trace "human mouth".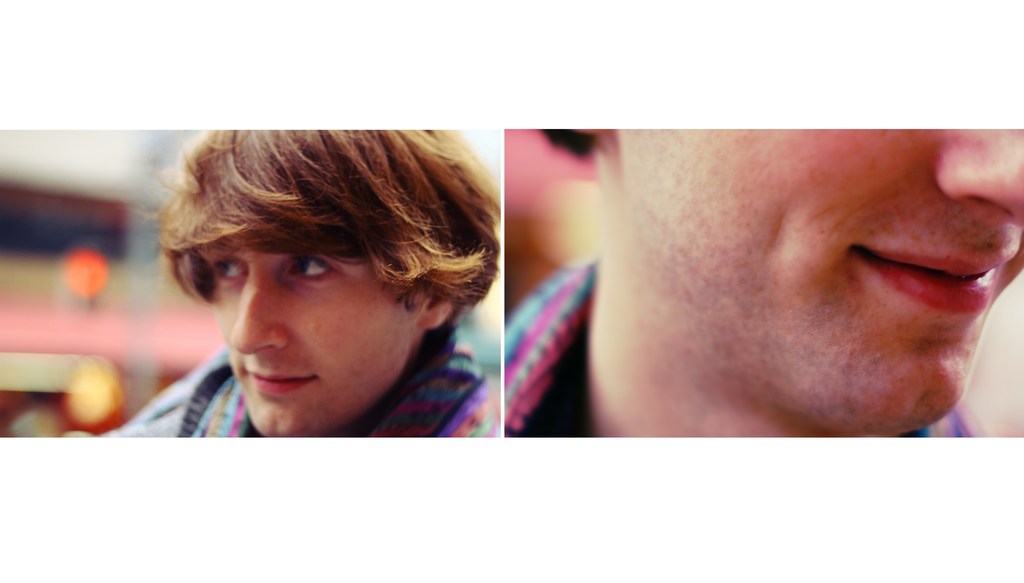
Traced to l=858, t=248, r=1016, b=302.
